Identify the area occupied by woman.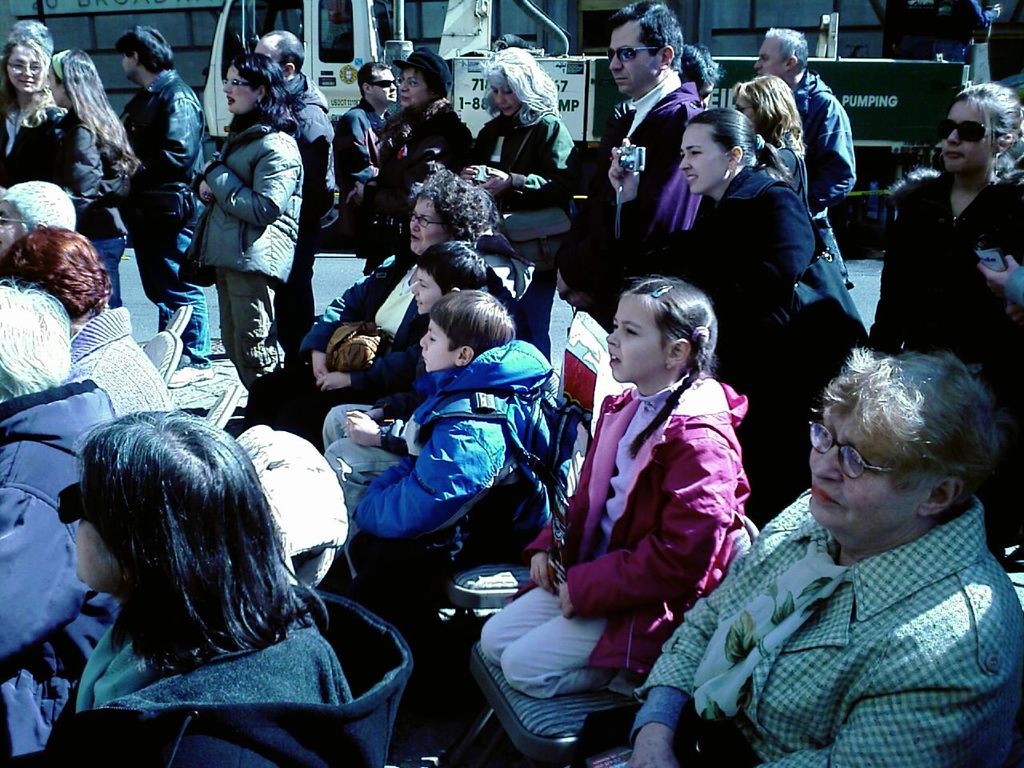
Area: rect(628, 343, 1023, 767).
